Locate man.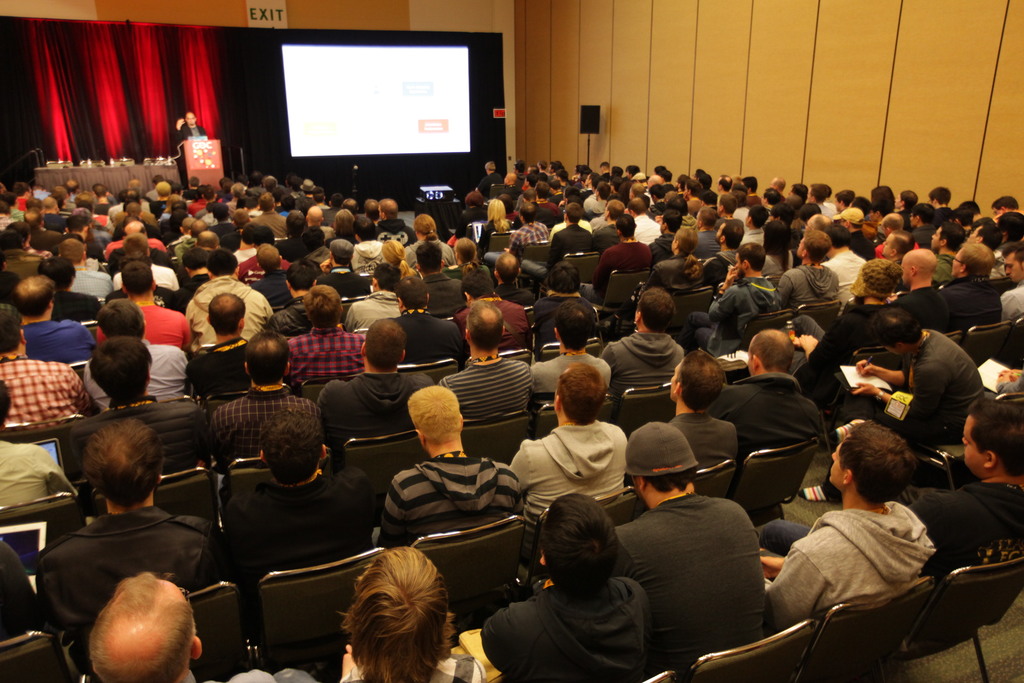
Bounding box: l=348, t=263, r=400, b=332.
